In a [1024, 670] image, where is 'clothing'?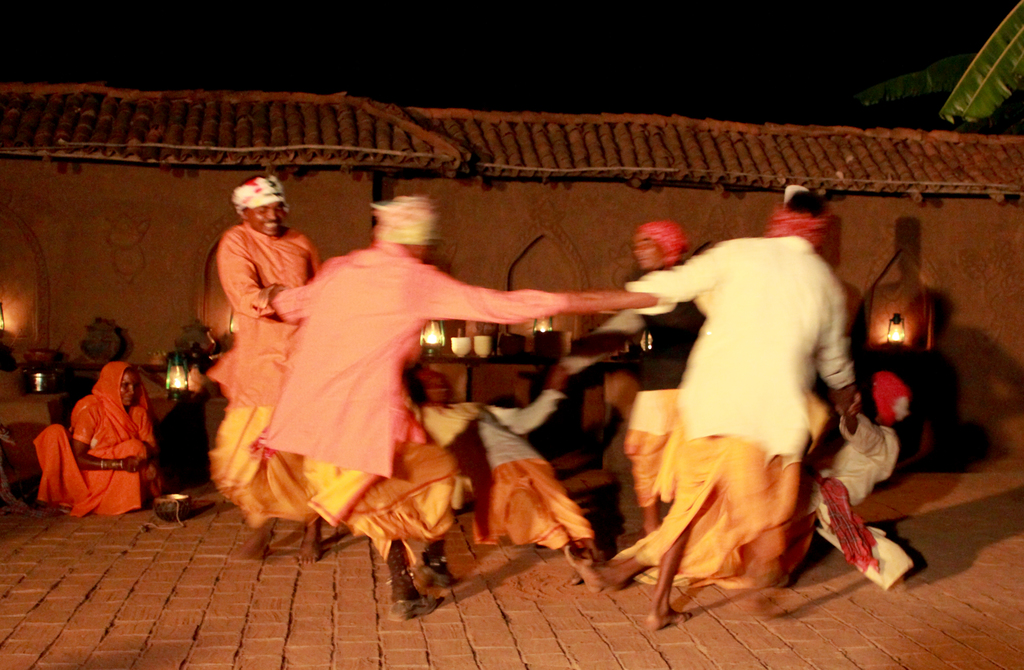
(31,353,153,514).
